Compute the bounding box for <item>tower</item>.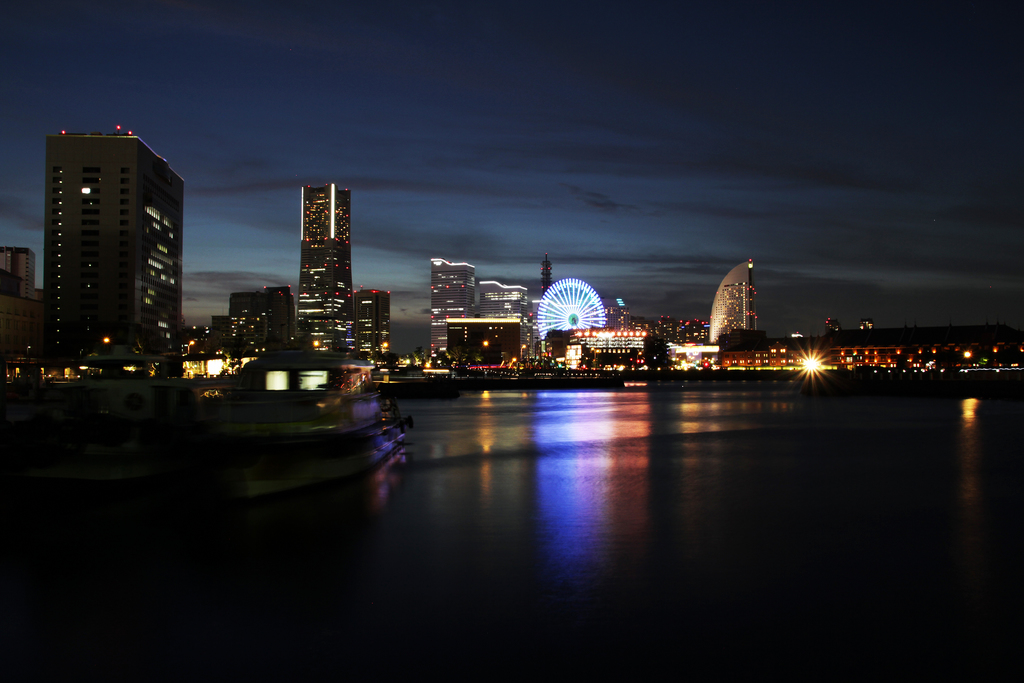
select_region(859, 318, 876, 331).
